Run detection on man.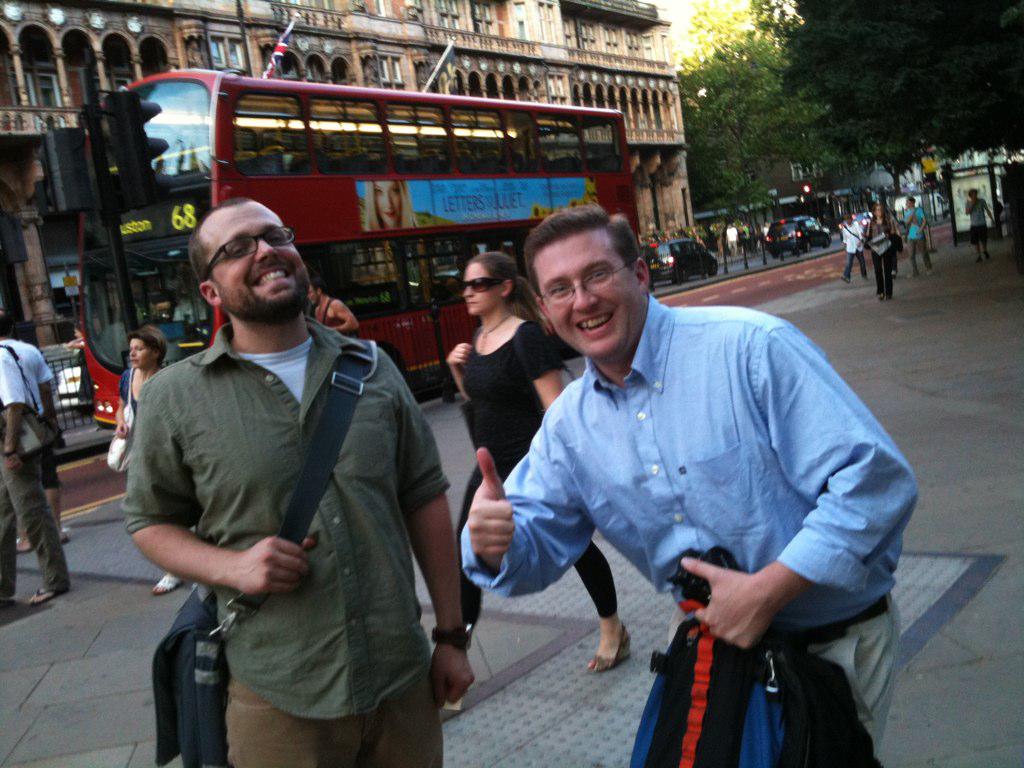
Result: 964, 189, 995, 256.
